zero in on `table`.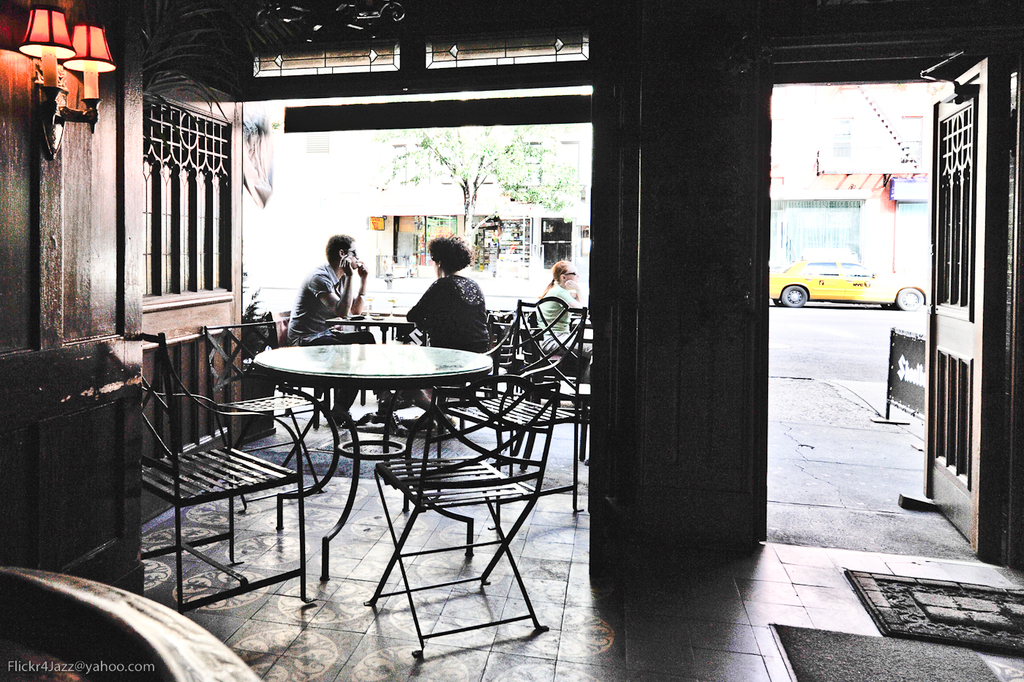
Zeroed in: x1=325, y1=307, x2=419, y2=429.
